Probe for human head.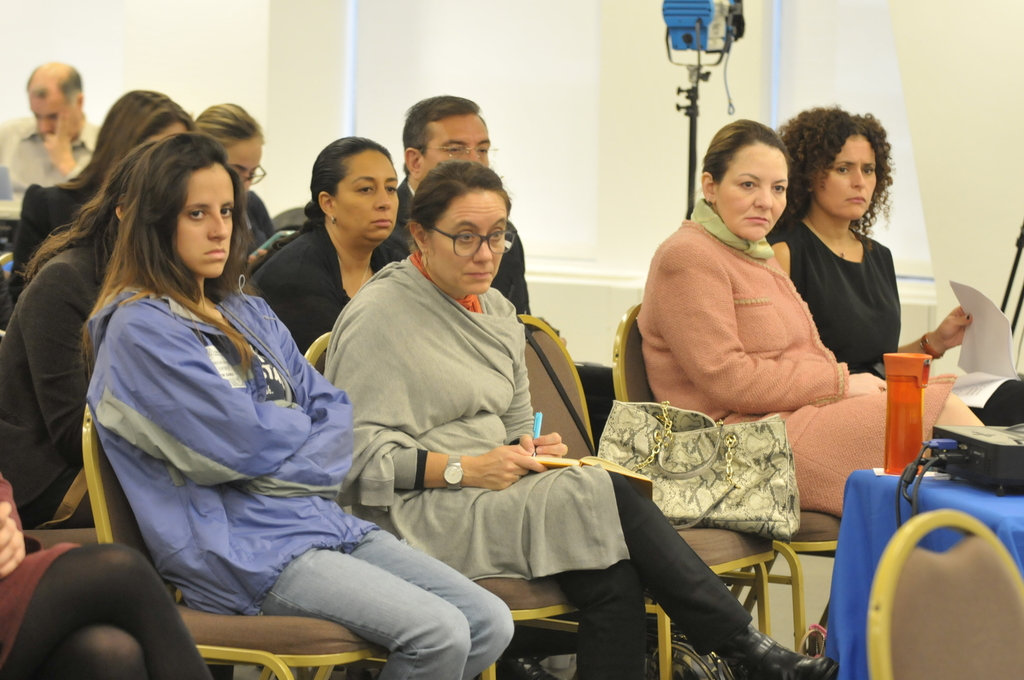
Probe result: [701,119,792,244].
